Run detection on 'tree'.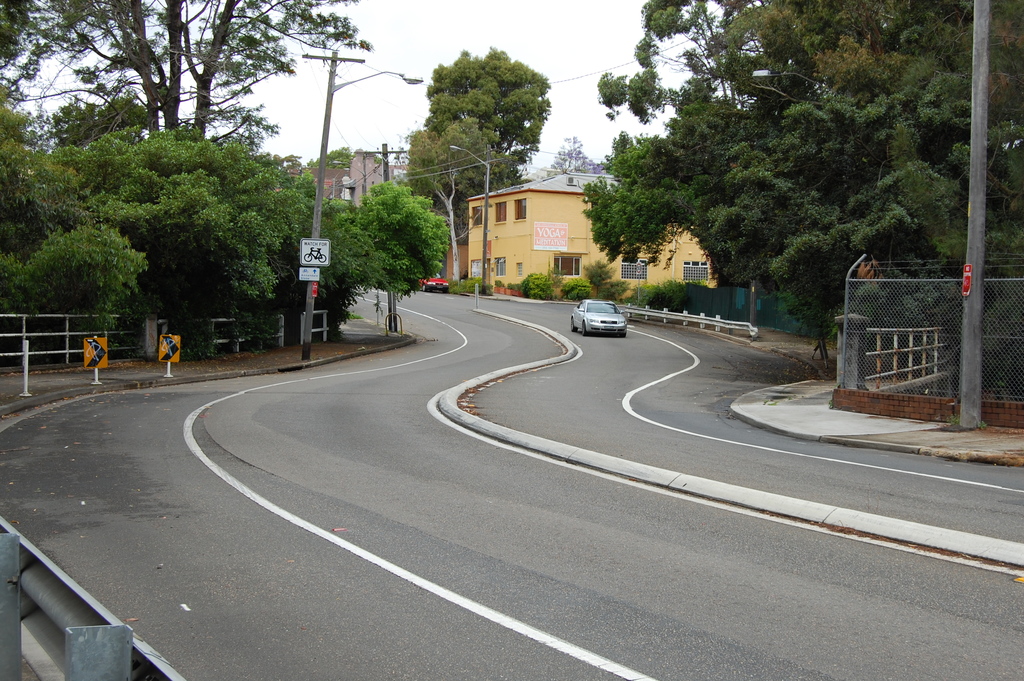
Result: <bbox>588, 0, 1023, 380</bbox>.
